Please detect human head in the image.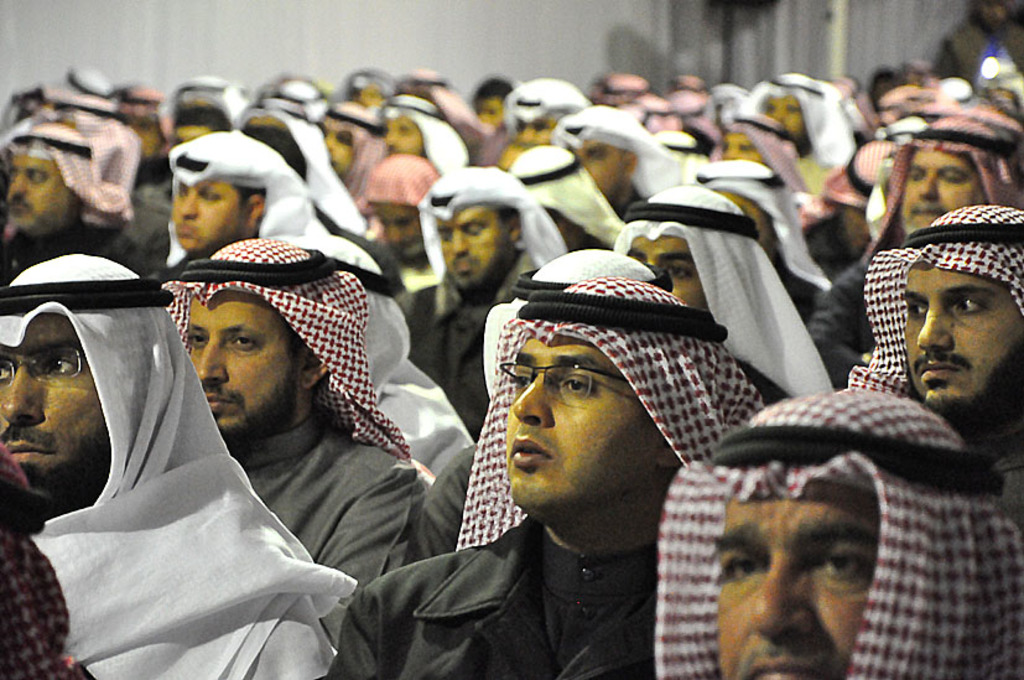
l=823, t=141, r=893, b=246.
